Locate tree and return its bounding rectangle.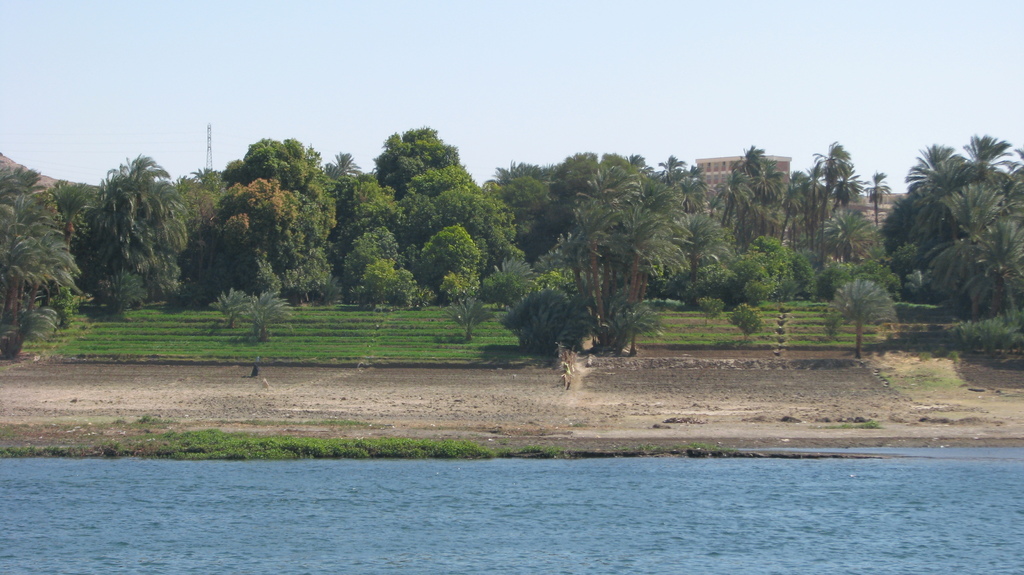
select_region(333, 173, 391, 258).
